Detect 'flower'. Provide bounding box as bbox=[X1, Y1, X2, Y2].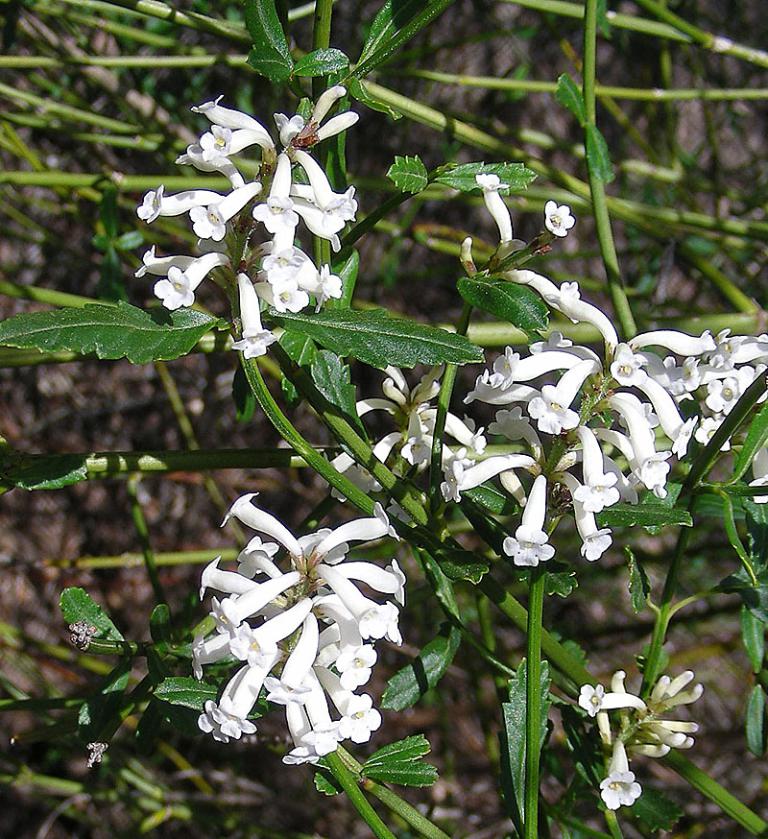
bbox=[474, 172, 524, 256].
